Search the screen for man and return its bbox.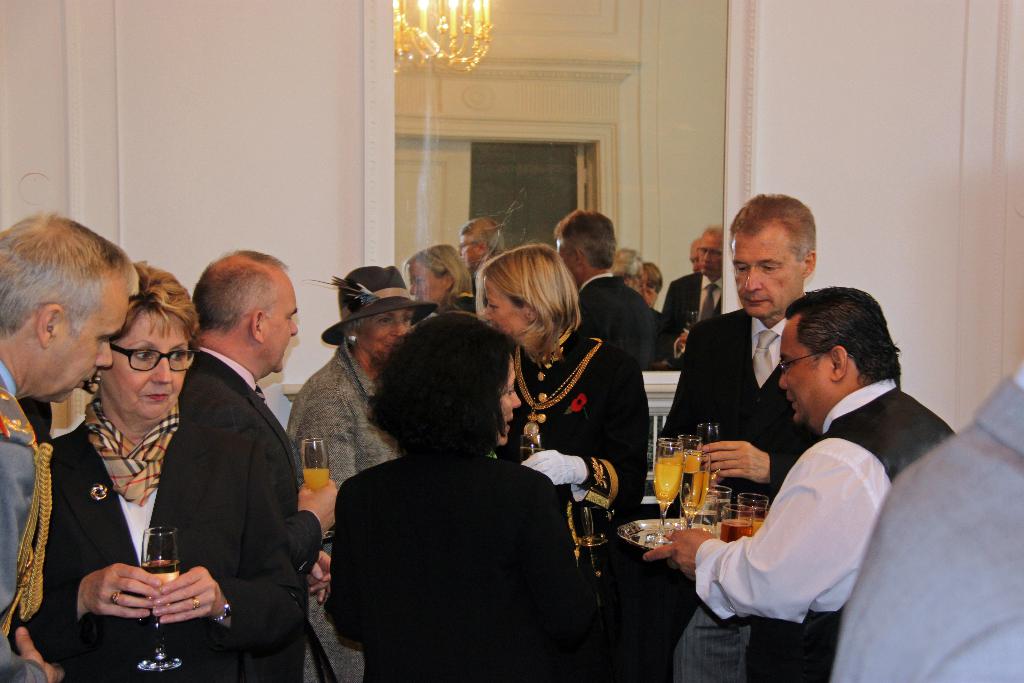
Found: [left=636, top=229, right=729, bottom=350].
